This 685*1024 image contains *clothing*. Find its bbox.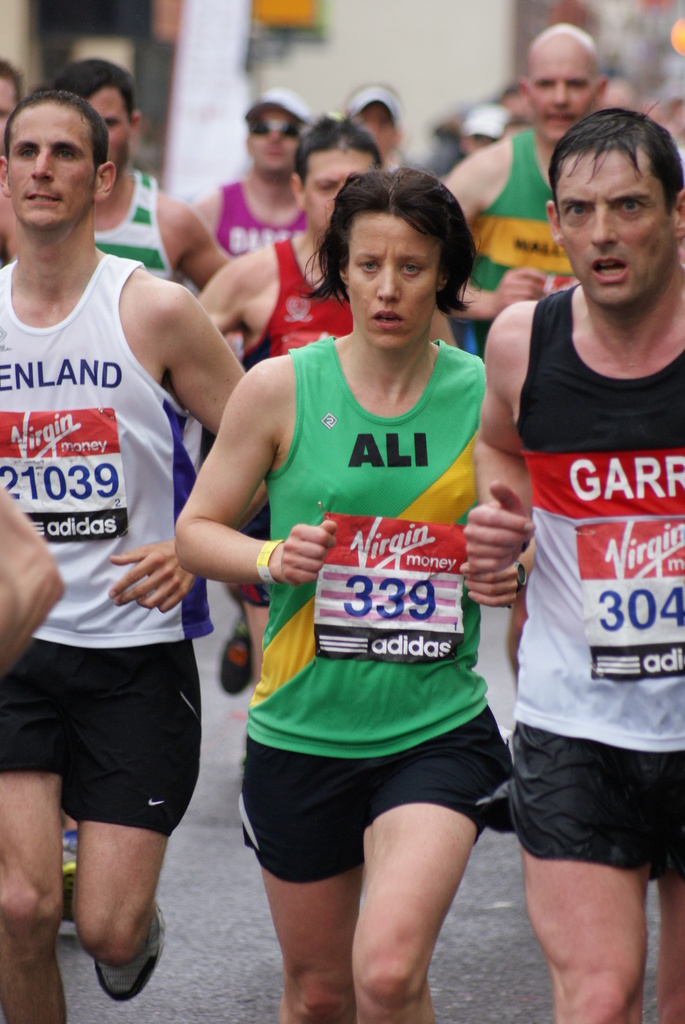
BBox(7, 259, 199, 633).
